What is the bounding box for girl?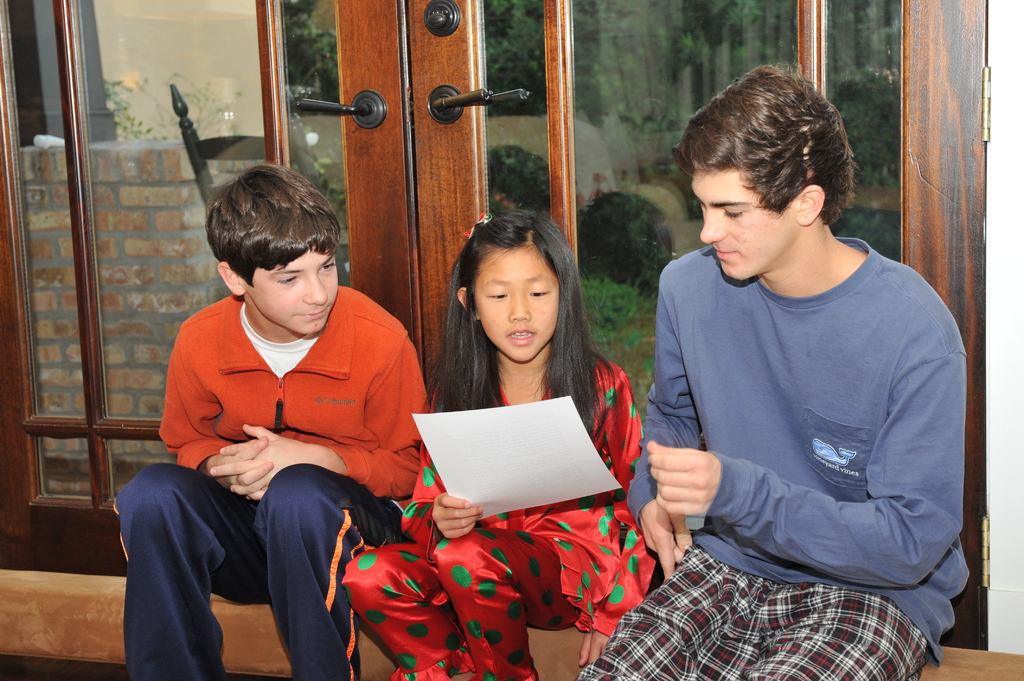
340, 206, 660, 680.
